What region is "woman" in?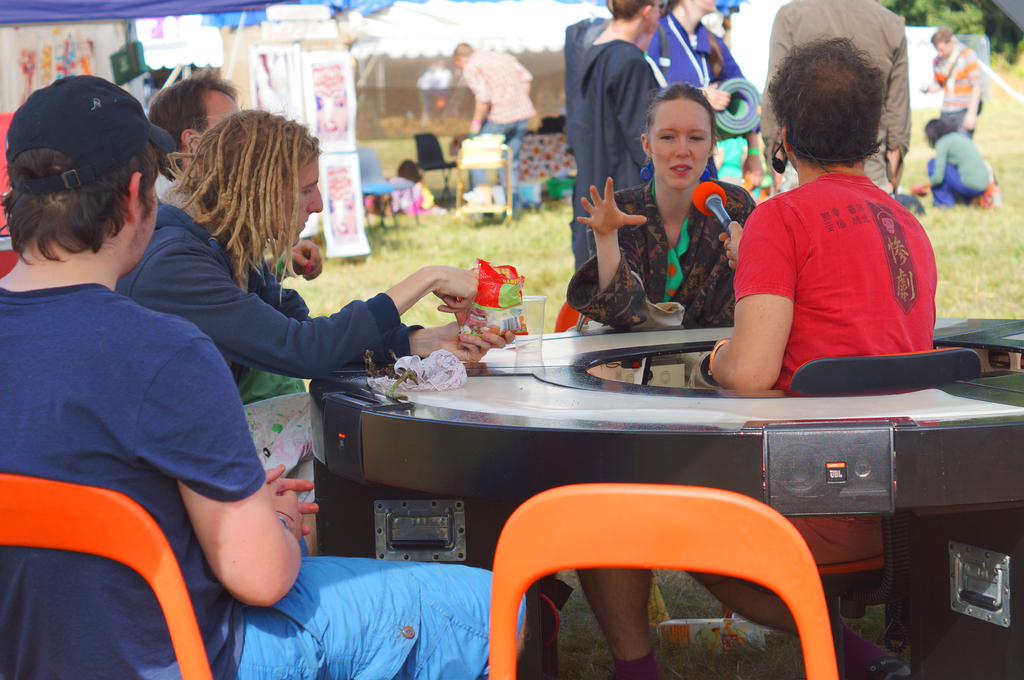
(left=586, top=85, right=782, bottom=353).
